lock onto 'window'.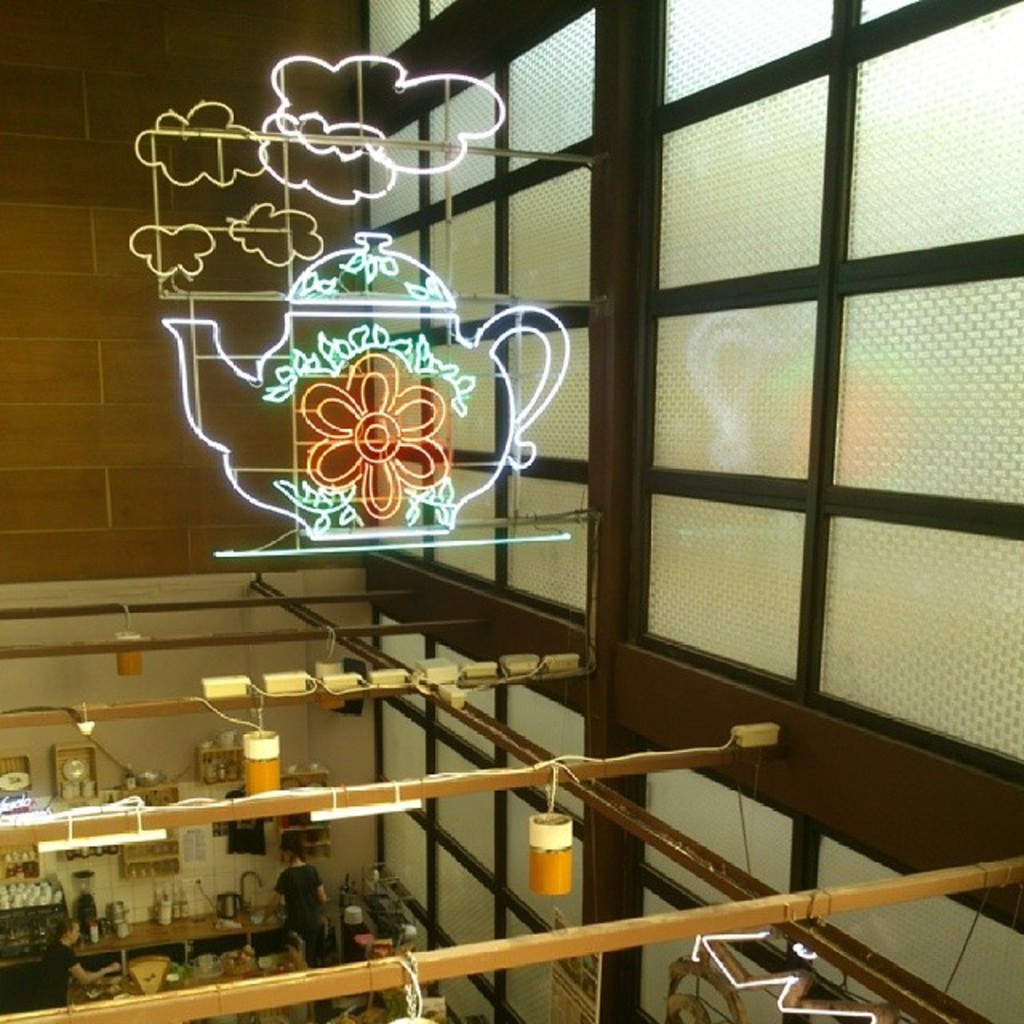
Locked: {"x1": 357, "y1": 0, "x2": 578, "y2": 717}.
